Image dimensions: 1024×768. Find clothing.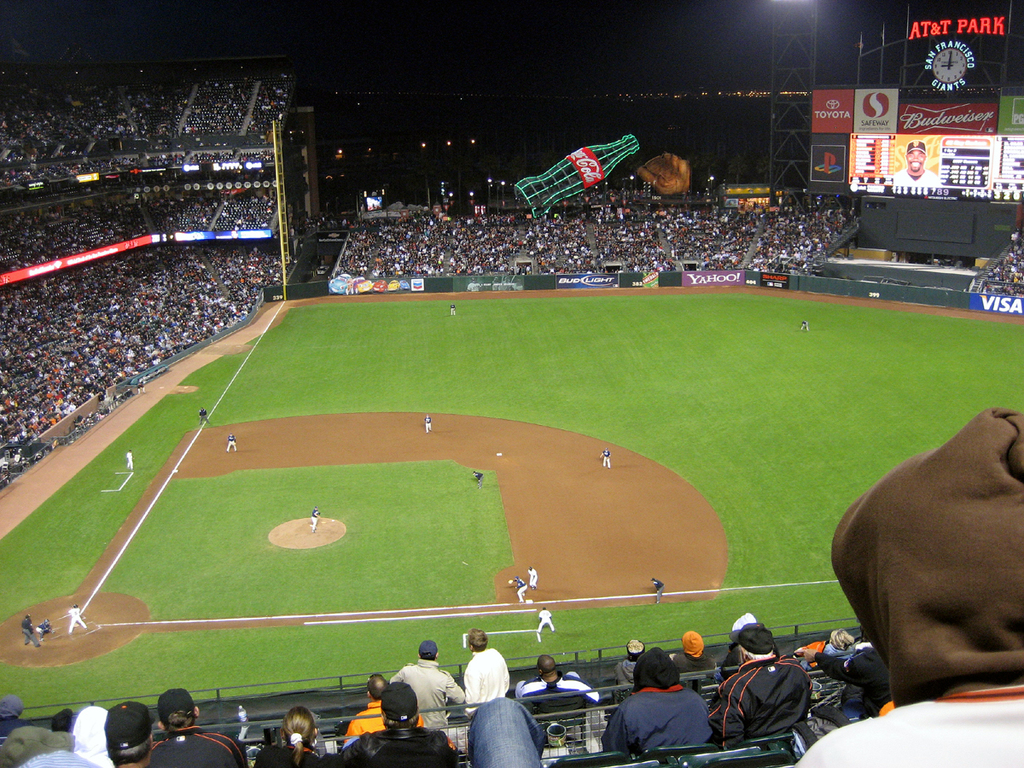
(x1=513, y1=676, x2=607, y2=726).
